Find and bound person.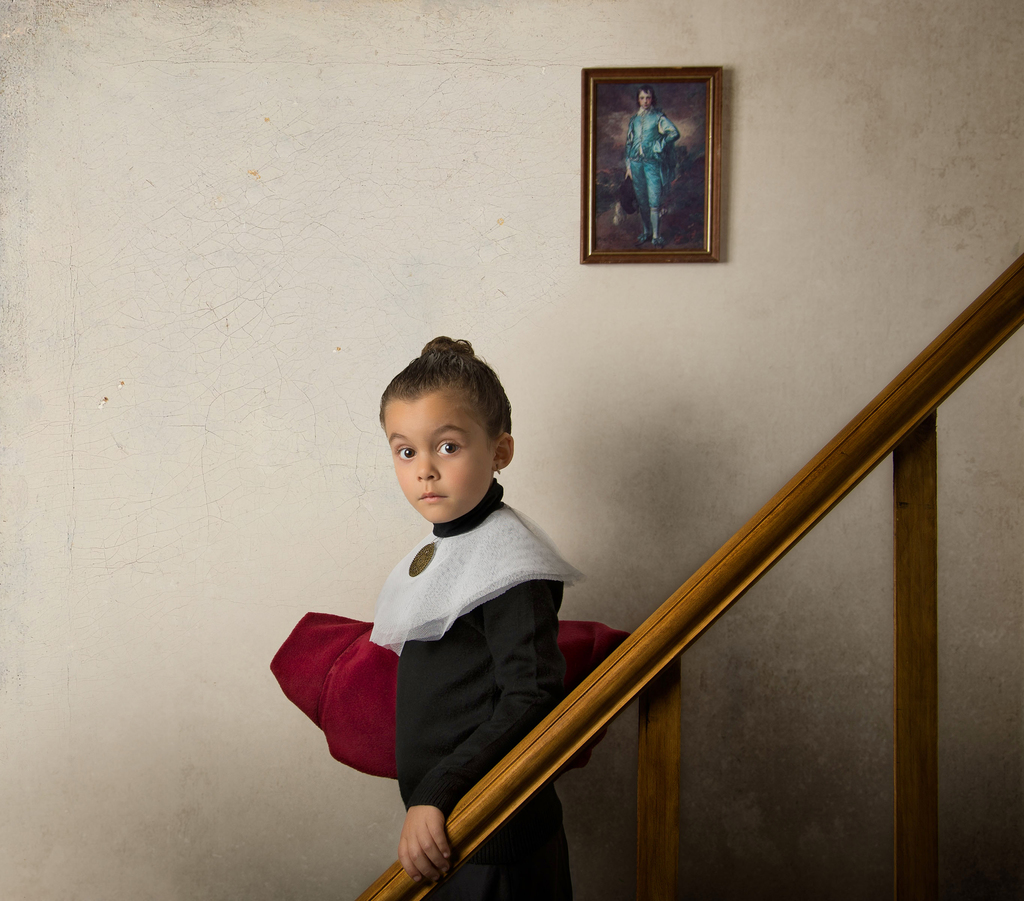
Bound: [left=619, top=84, right=681, bottom=248].
